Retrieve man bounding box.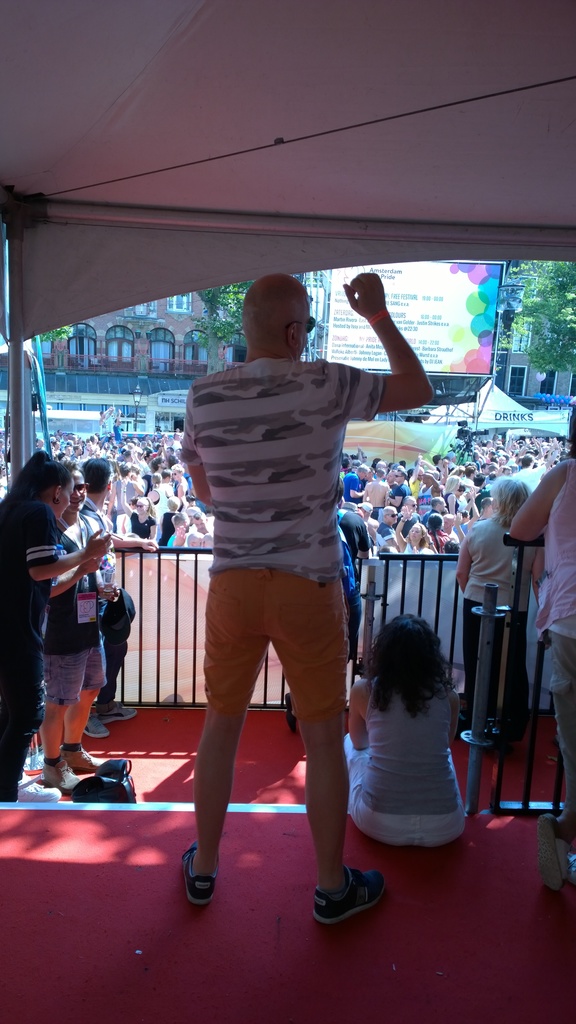
Bounding box: 84 447 158 739.
